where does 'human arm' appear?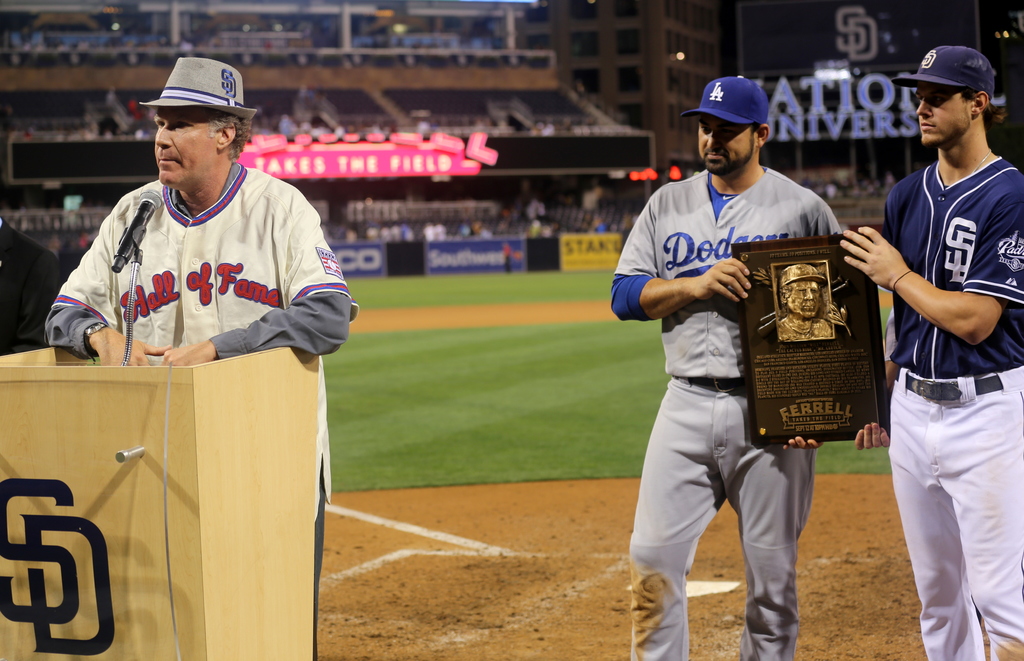
Appears at left=748, top=195, right=863, bottom=458.
